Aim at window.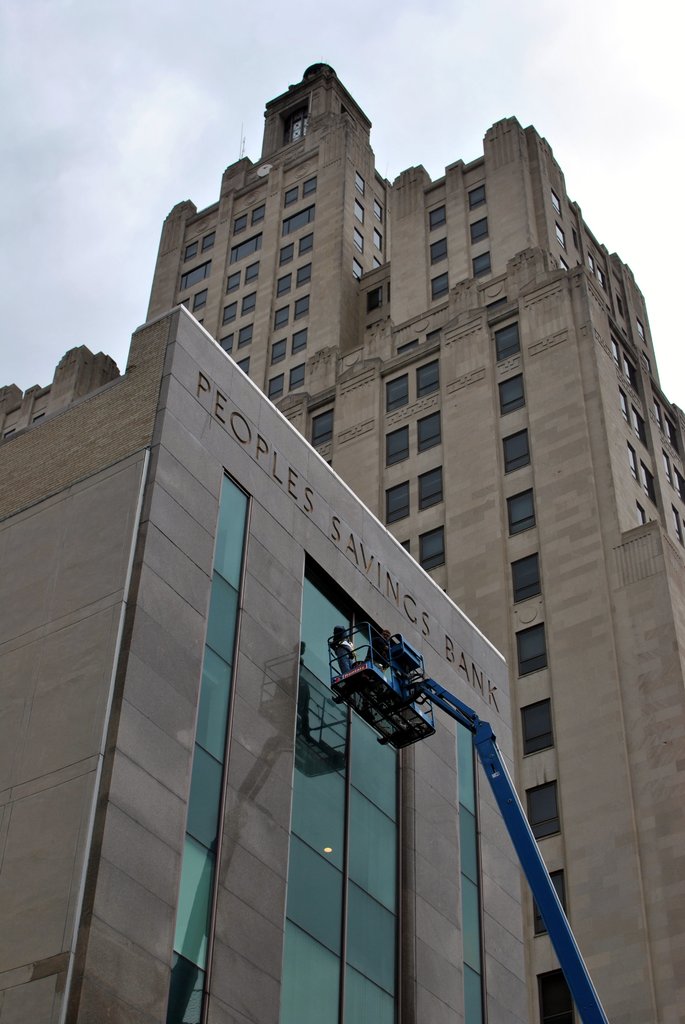
Aimed at <box>470,219,491,245</box>.
